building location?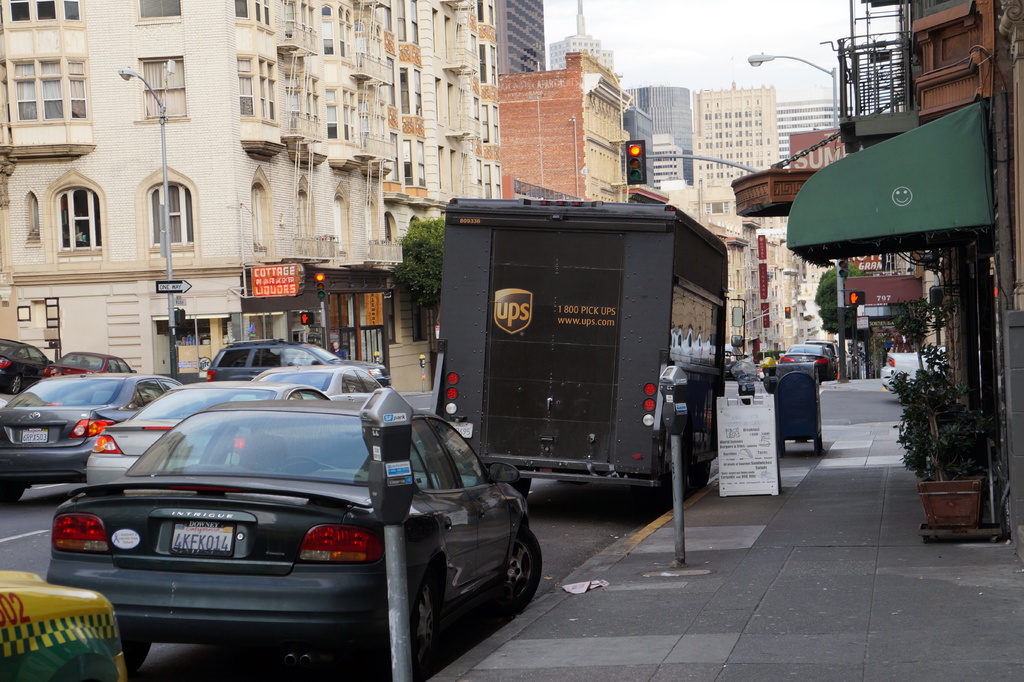
691/80/780/229
